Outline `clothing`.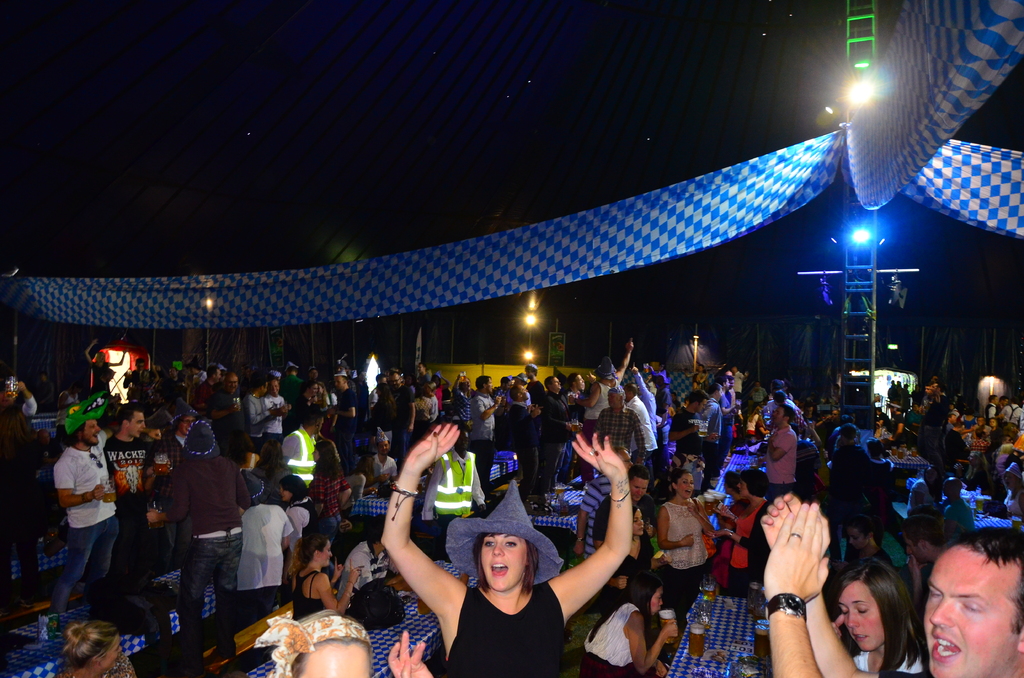
Outline: BBox(327, 396, 335, 401).
